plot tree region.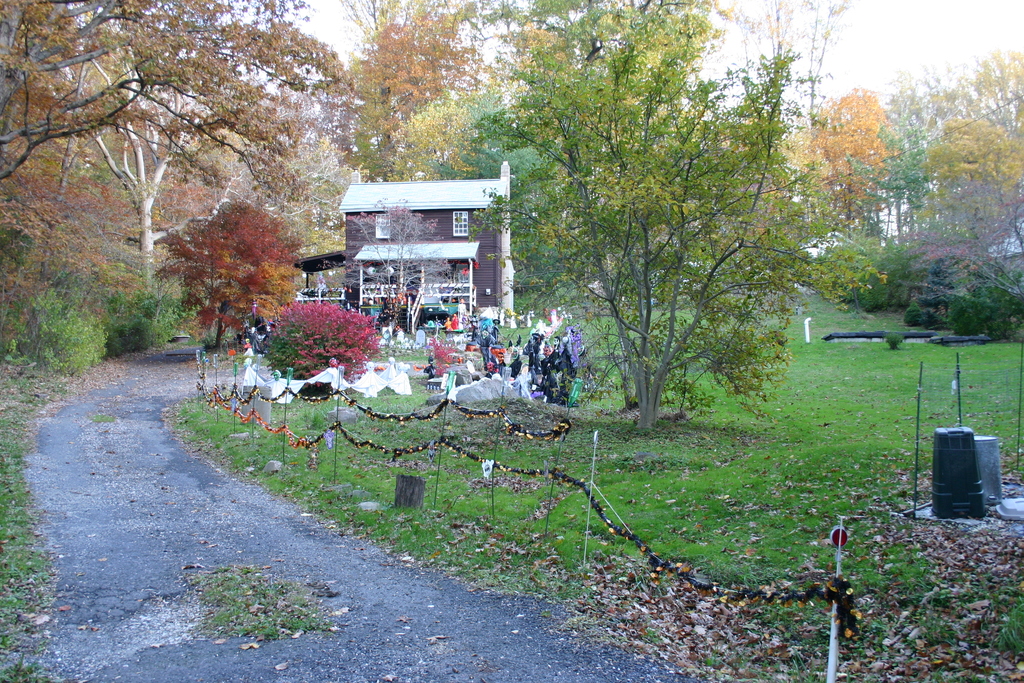
Plotted at [x1=221, y1=52, x2=351, y2=236].
